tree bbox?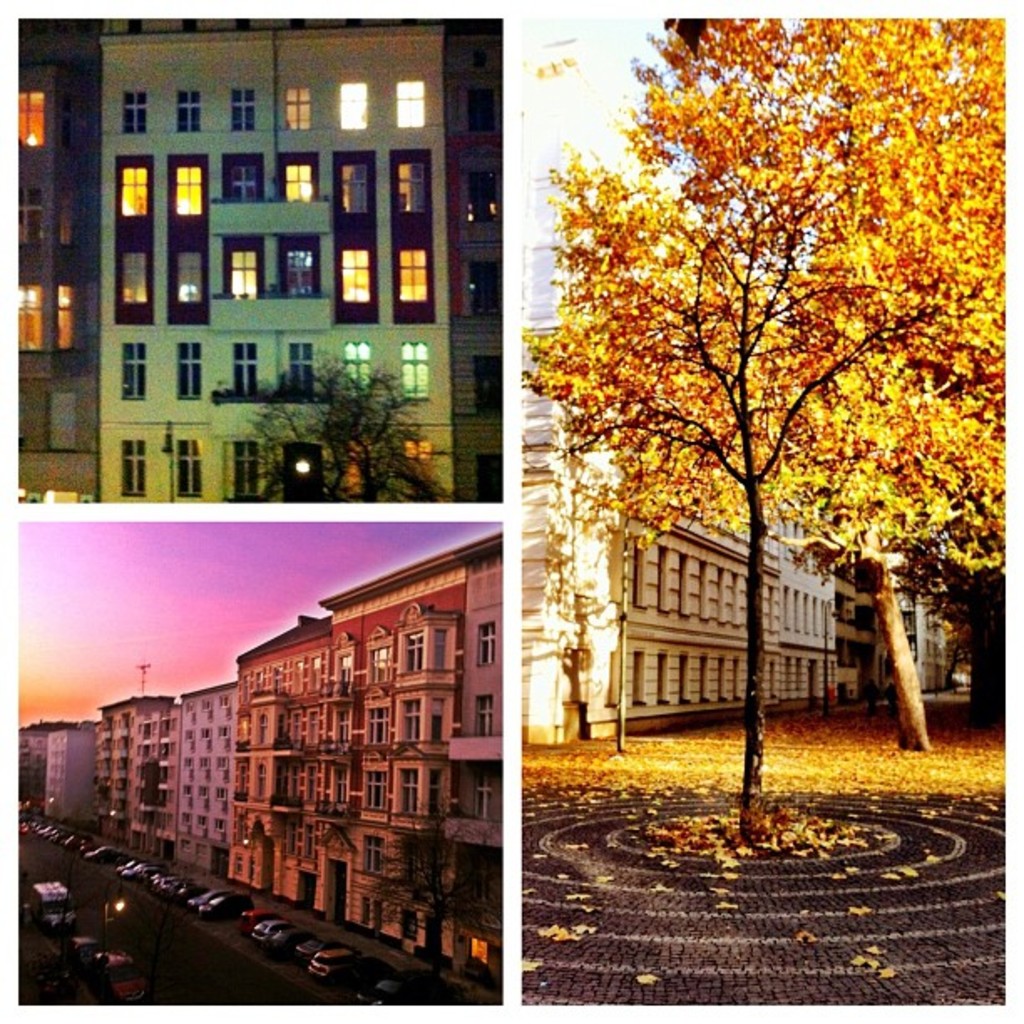
Rect(229, 353, 453, 512)
